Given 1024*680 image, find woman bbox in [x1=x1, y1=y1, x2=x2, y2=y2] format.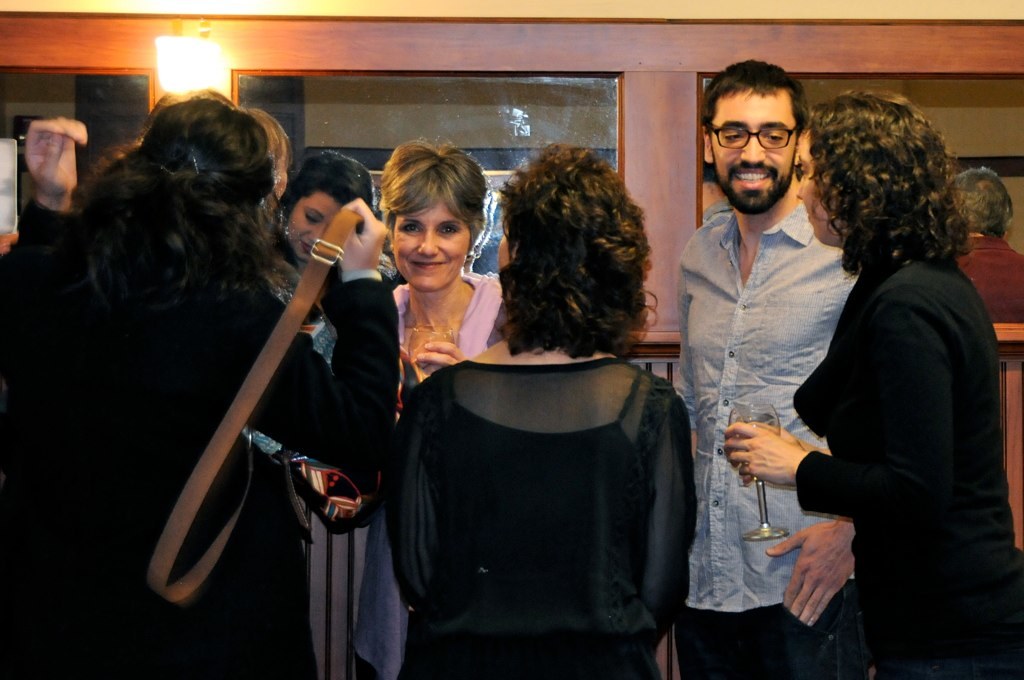
[x1=381, y1=153, x2=503, y2=673].
